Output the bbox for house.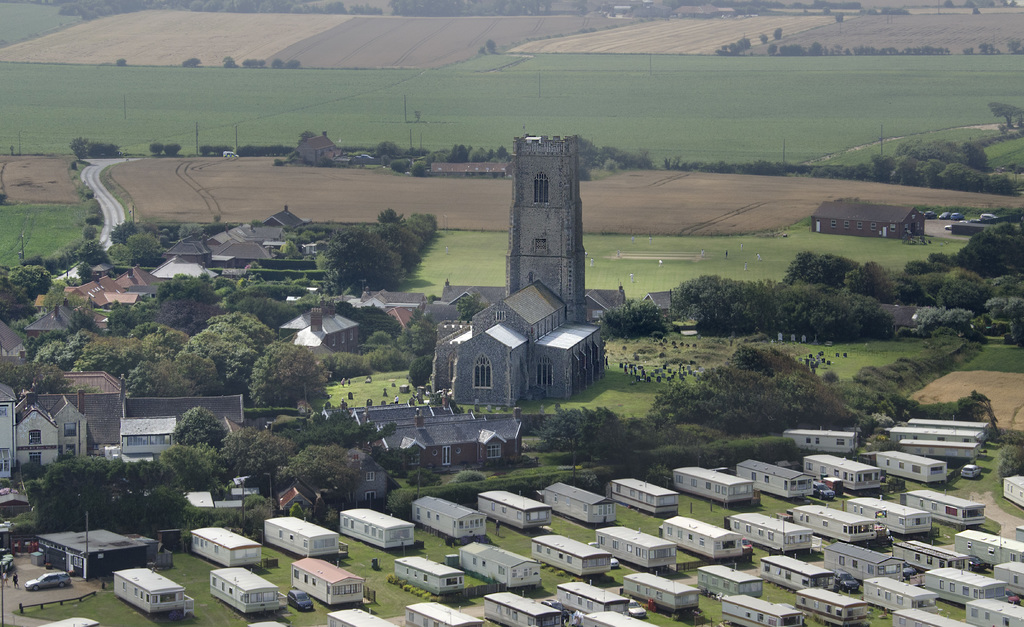
left=729, top=514, right=815, bottom=554.
